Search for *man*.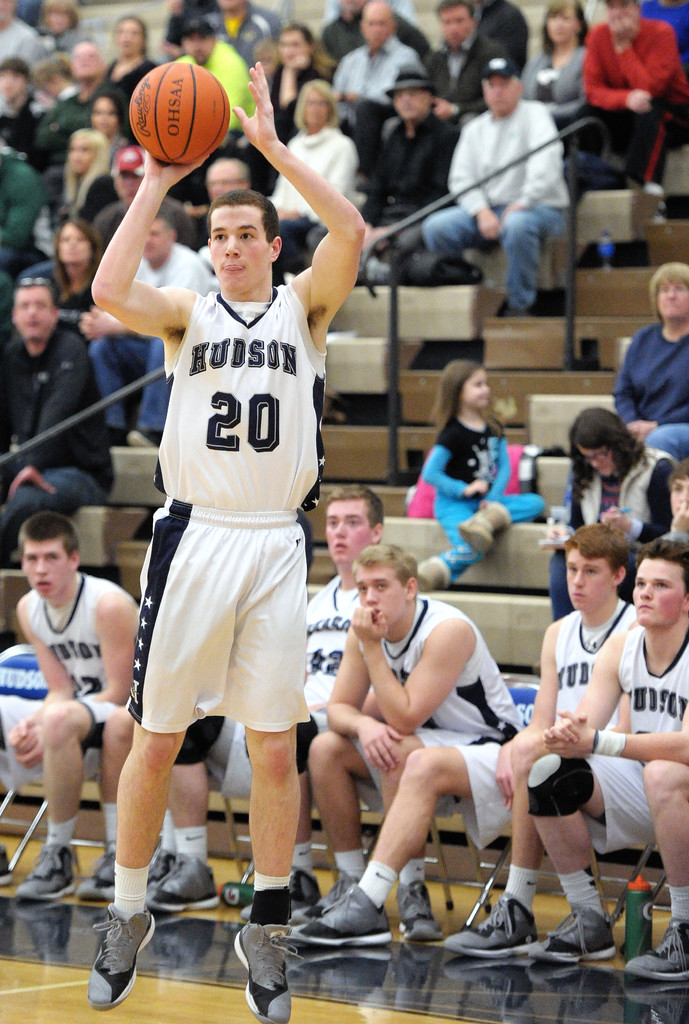
Found at bbox(618, 255, 688, 480).
